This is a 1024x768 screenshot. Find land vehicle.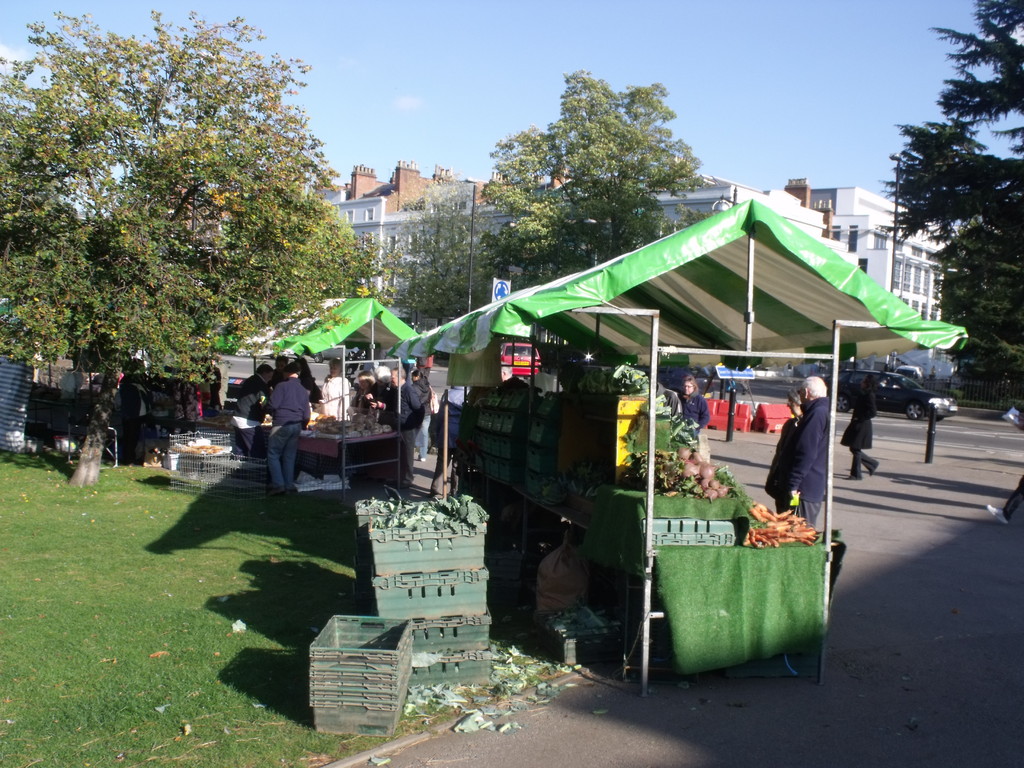
Bounding box: pyautogui.locateOnScreen(818, 364, 958, 420).
